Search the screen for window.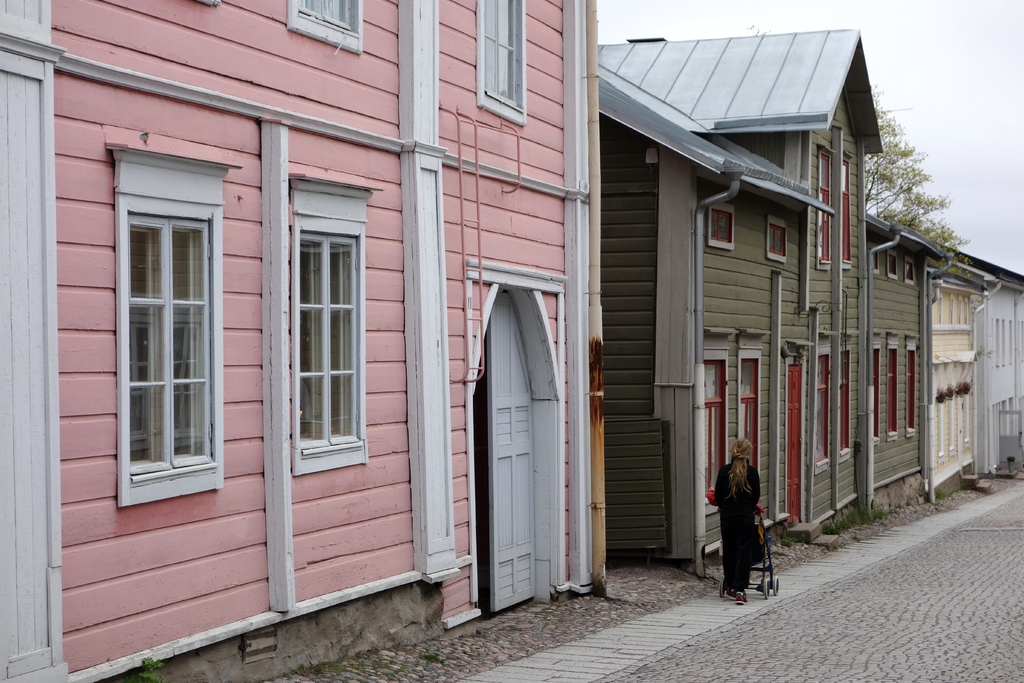
Found at (x1=815, y1=151, x2=838, y2=272).
